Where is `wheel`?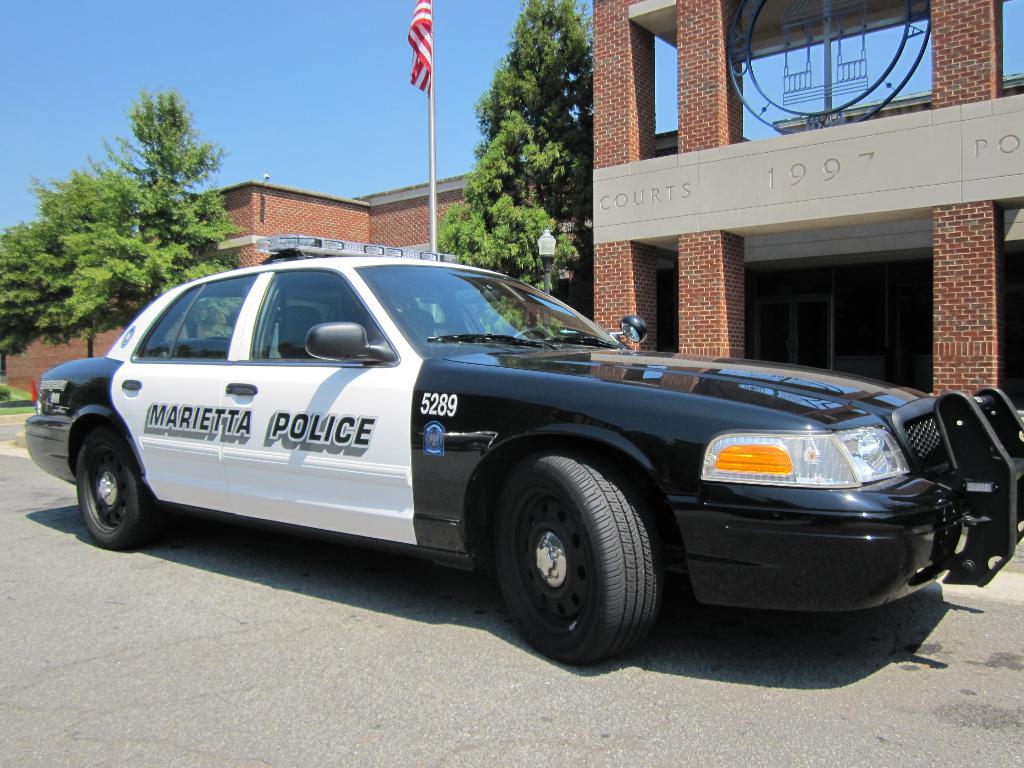
515 328 545 338.
